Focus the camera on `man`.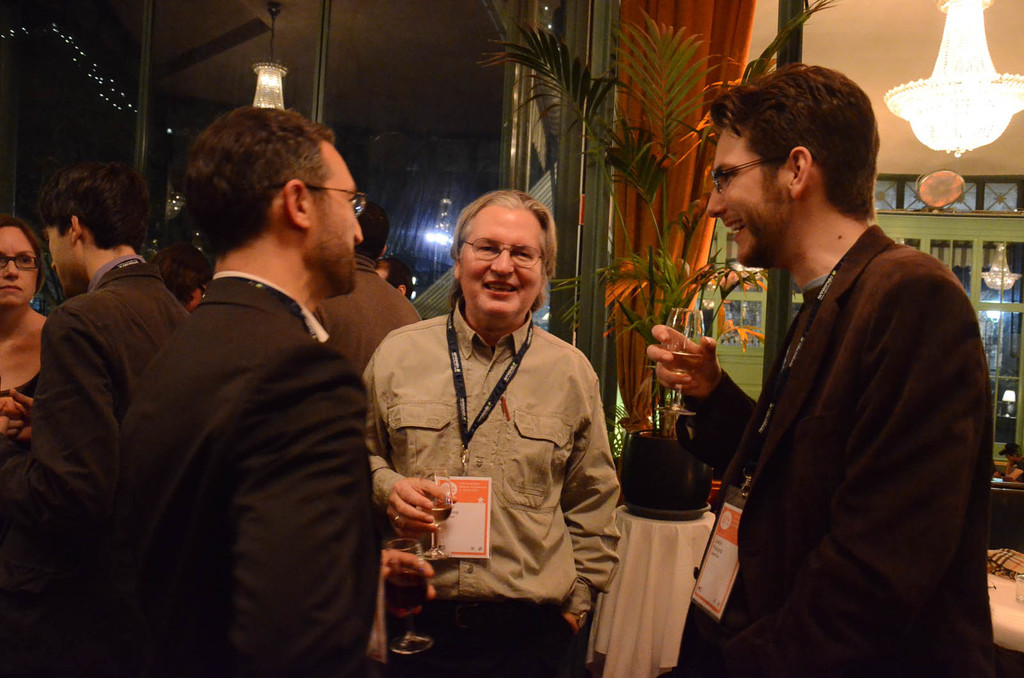
Focus region: BBox(633, 64, 995, 677).
